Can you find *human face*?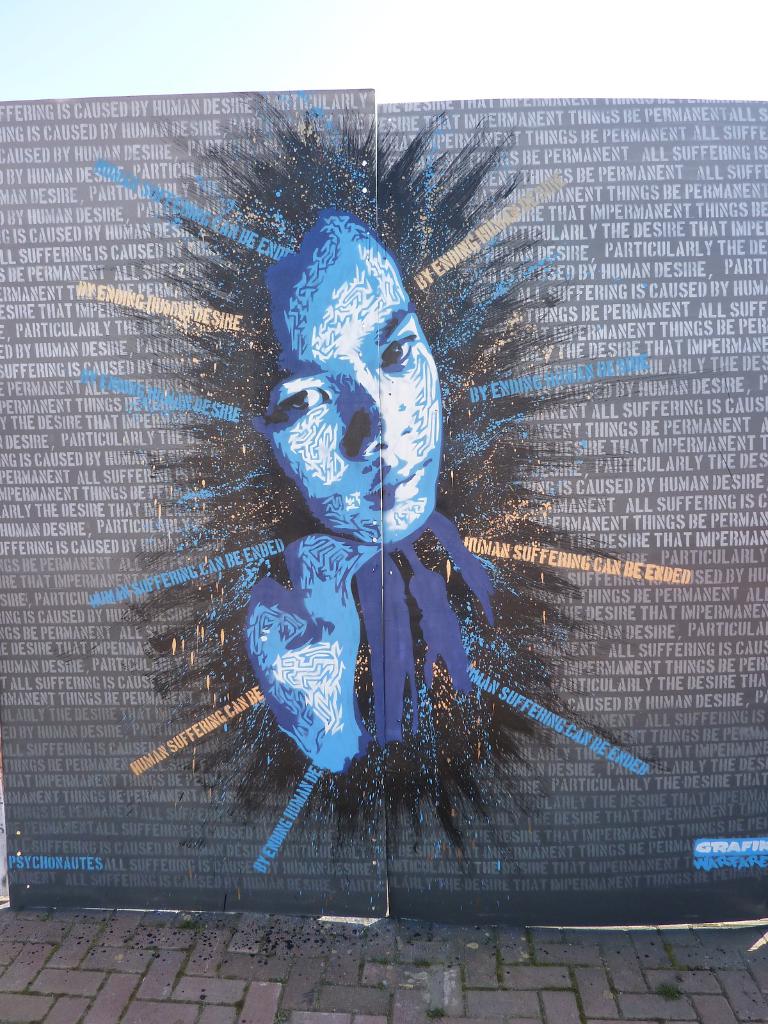
Yes, bounding box: select_region(266, 228, 447, 550).
